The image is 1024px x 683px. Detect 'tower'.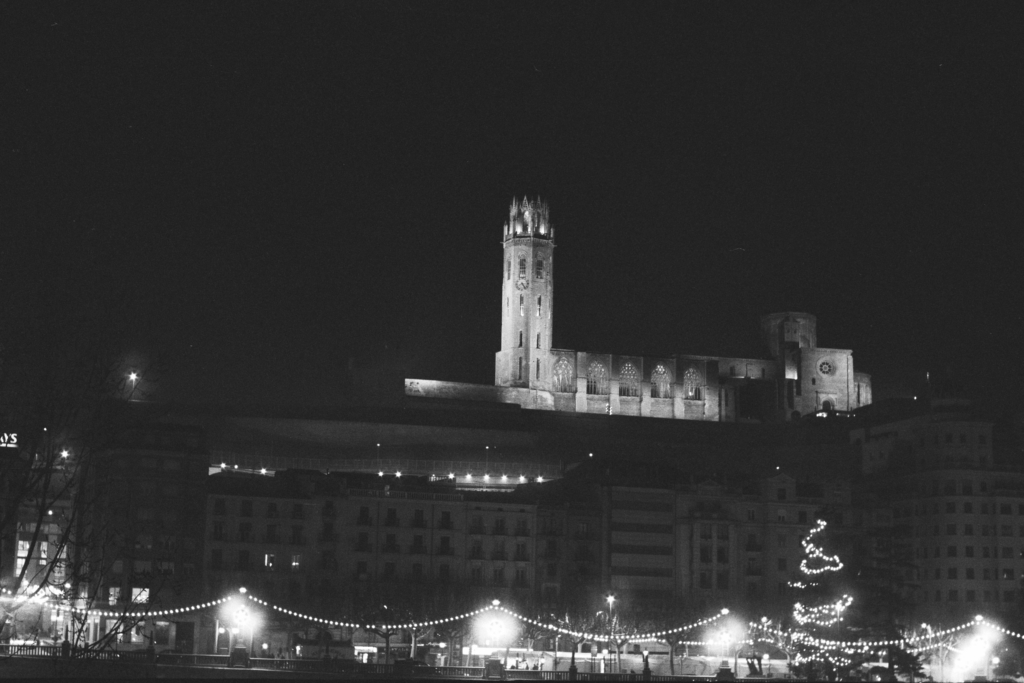
Detection: [492, 193, 558, 386].
